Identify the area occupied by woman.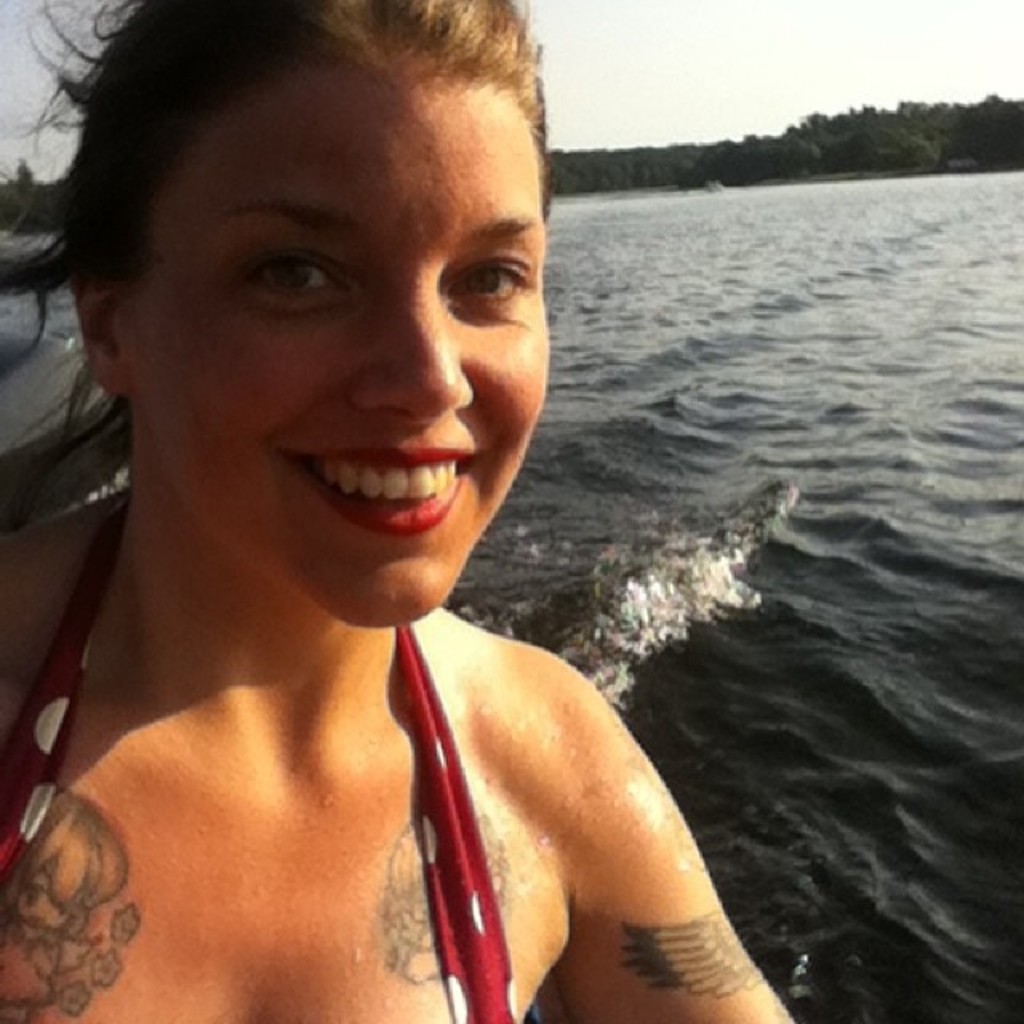
Area: [0, 6, 790, 1023].
